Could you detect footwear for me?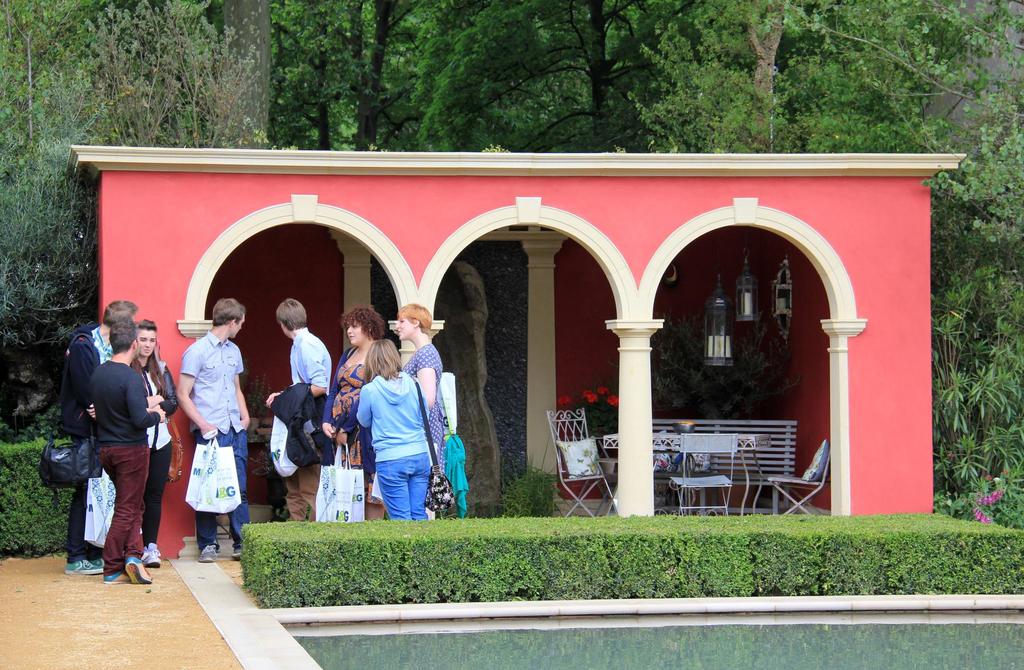
Detection result: 226 544 243 560.
